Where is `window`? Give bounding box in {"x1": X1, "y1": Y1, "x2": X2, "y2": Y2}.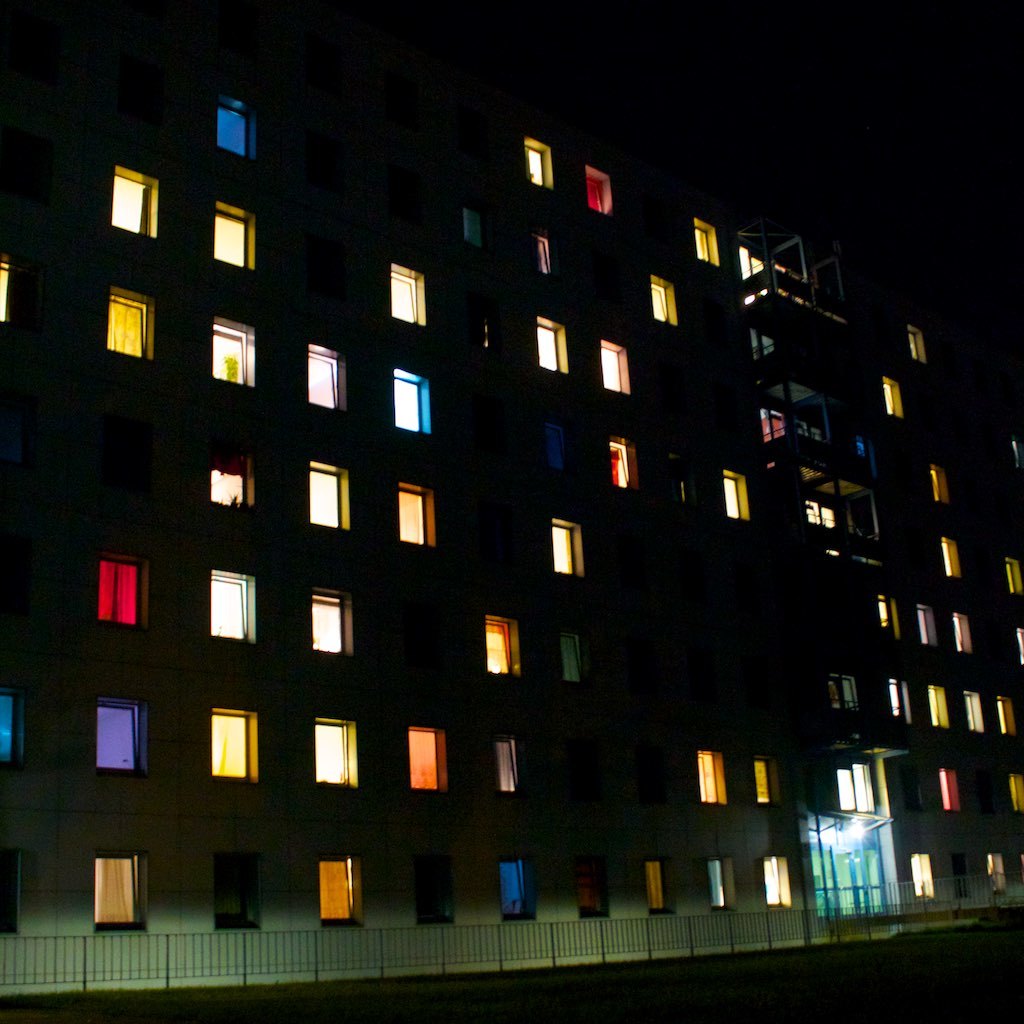
{"x1": 568, "y1": 152, "x2": 628, "y2": 237}.
